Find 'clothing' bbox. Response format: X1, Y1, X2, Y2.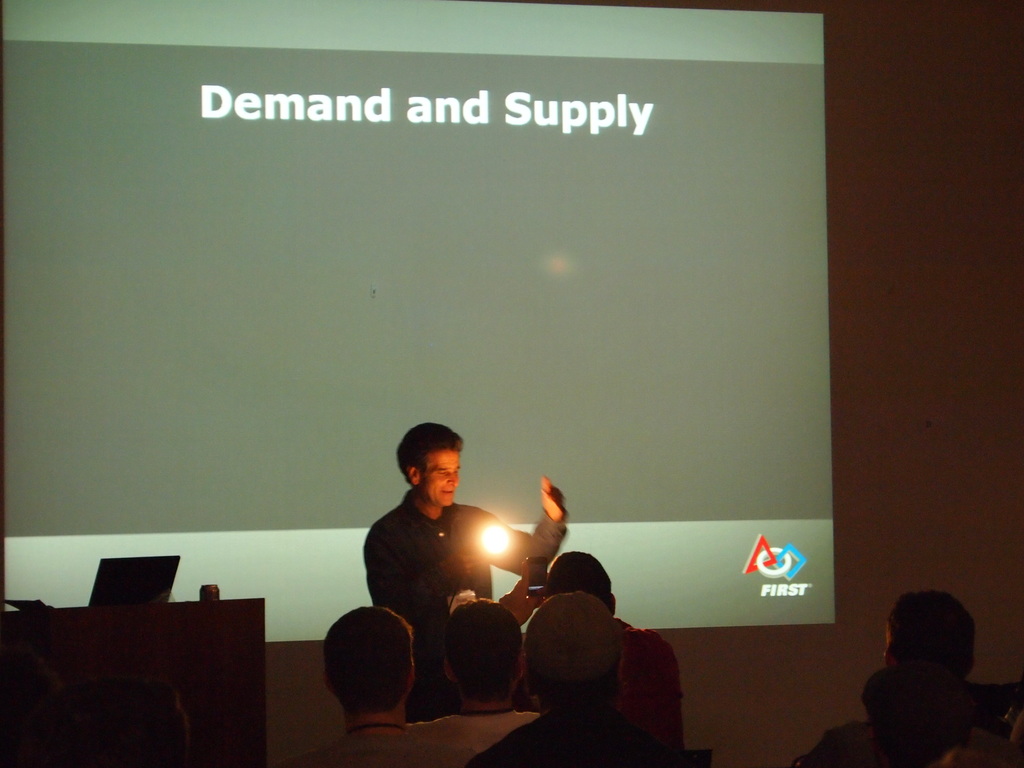
281, 732, 474, 767.
